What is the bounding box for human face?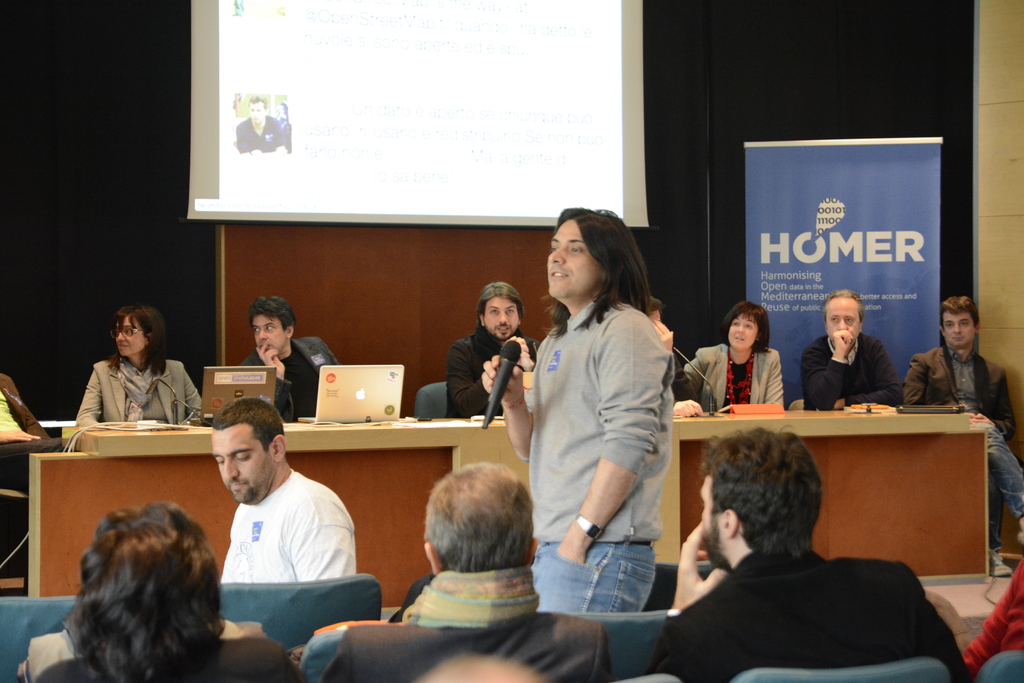
(x1=247, y1=103, x2=266, y2=123).
